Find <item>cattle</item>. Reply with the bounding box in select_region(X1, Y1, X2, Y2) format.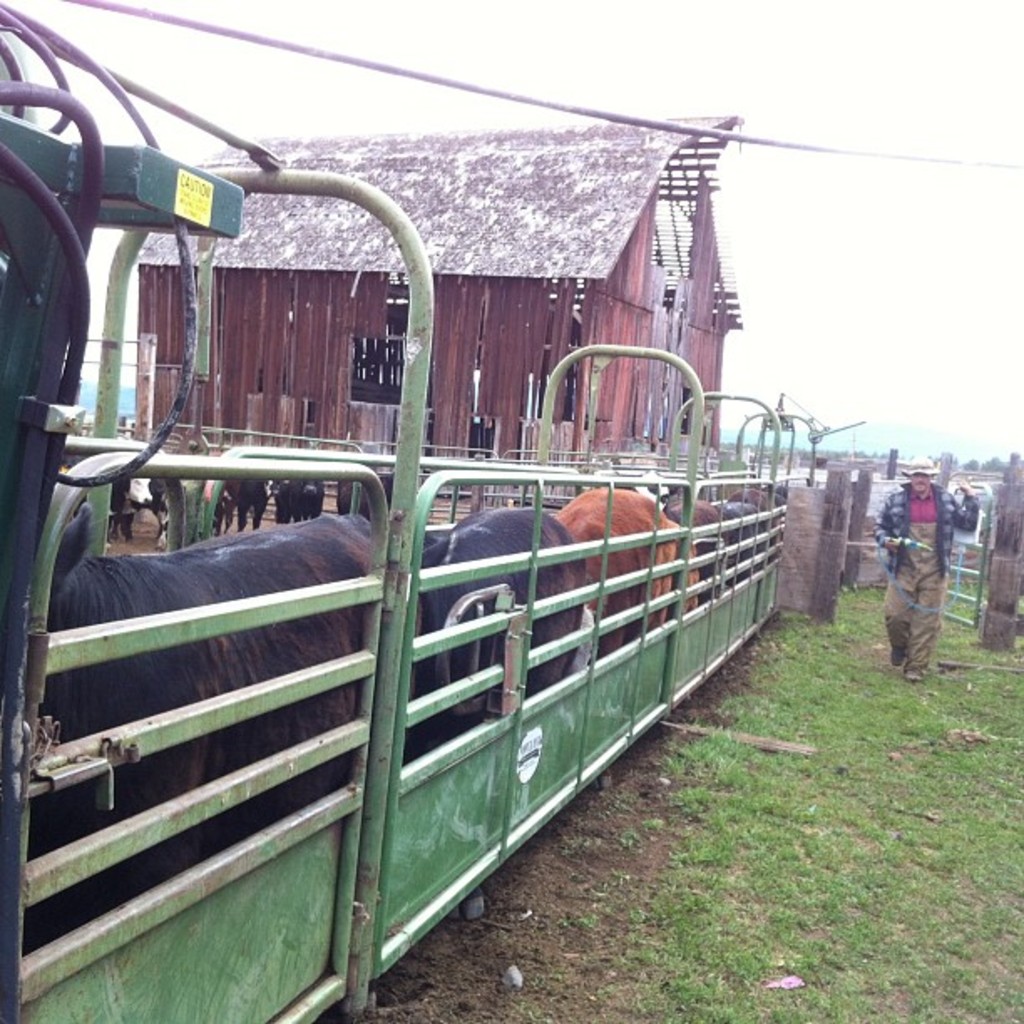
select_region(107, 467, 149, 534).
